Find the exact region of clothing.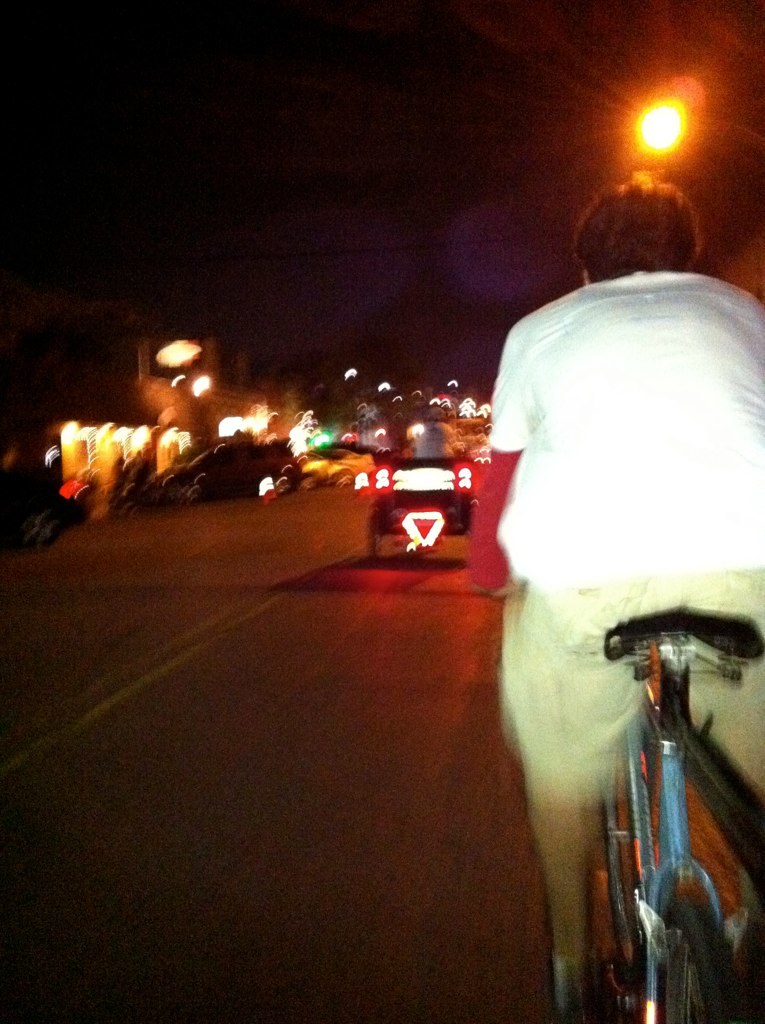
Exact region: bbox=(466, 265, 764, 797).
